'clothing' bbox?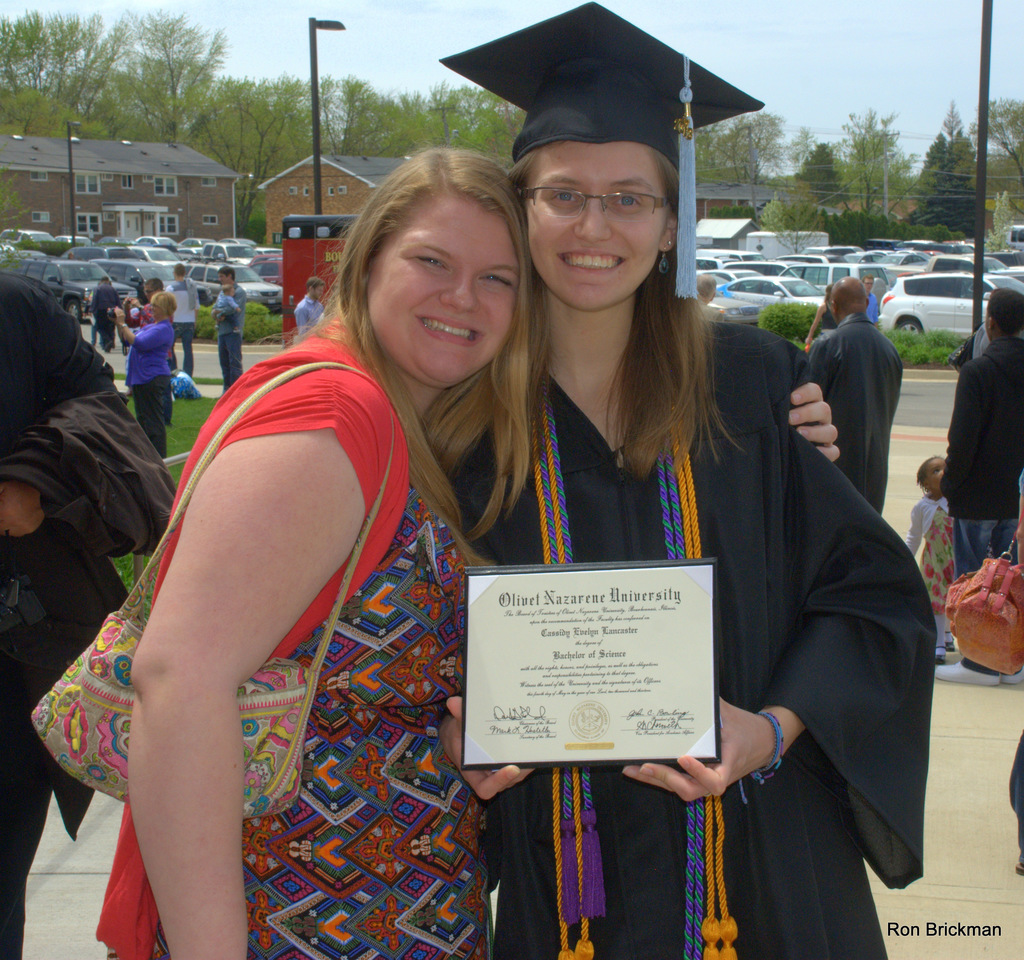
(402,311,954,959)
